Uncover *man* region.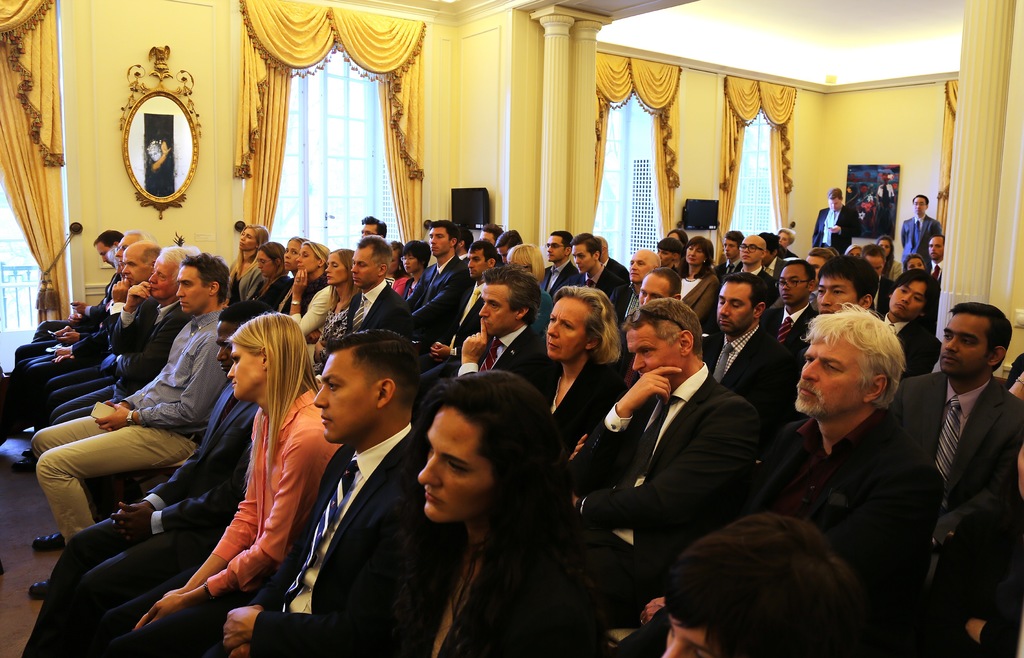
Uncovered: x1=50, y1=238, x2=160, y2=386.
